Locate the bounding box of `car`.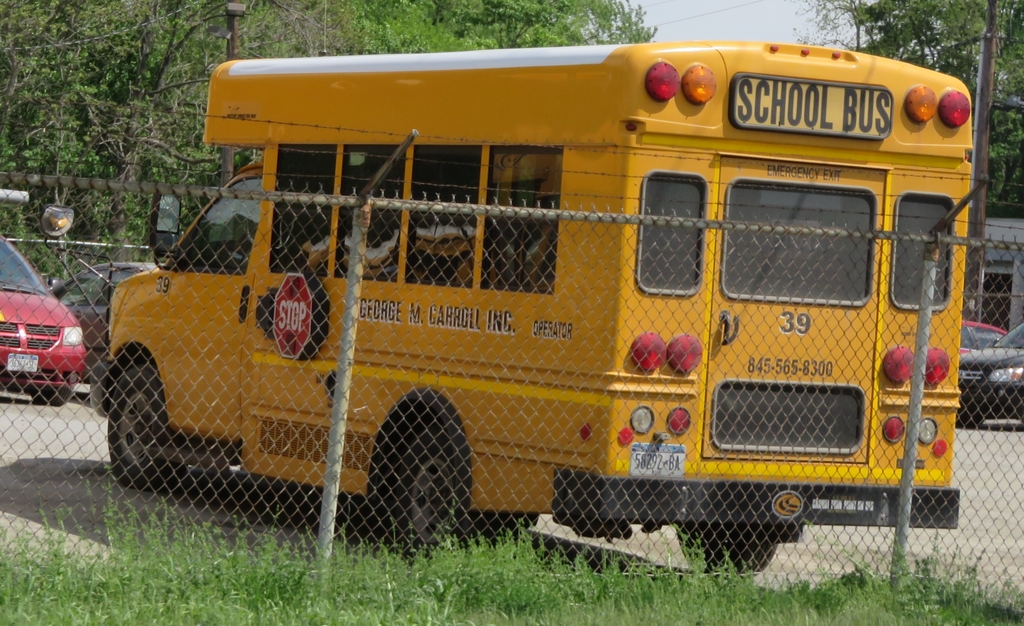
Bounding box: left=0, top=237, right=82, bottom=405.
